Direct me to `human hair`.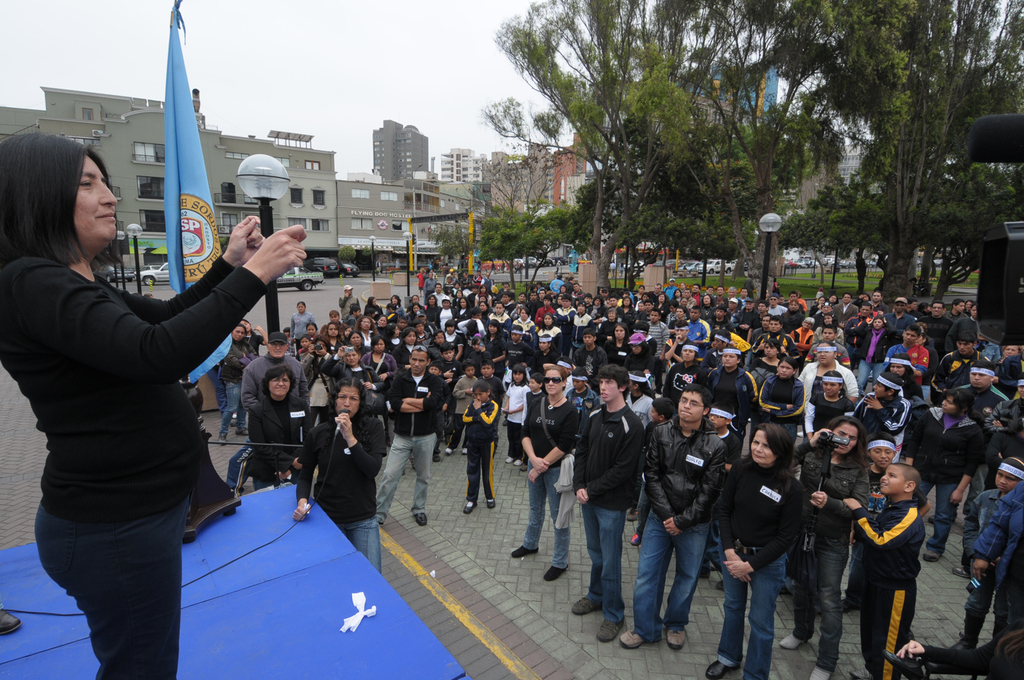
Direction: select_region(825, 414, 870, 474).
